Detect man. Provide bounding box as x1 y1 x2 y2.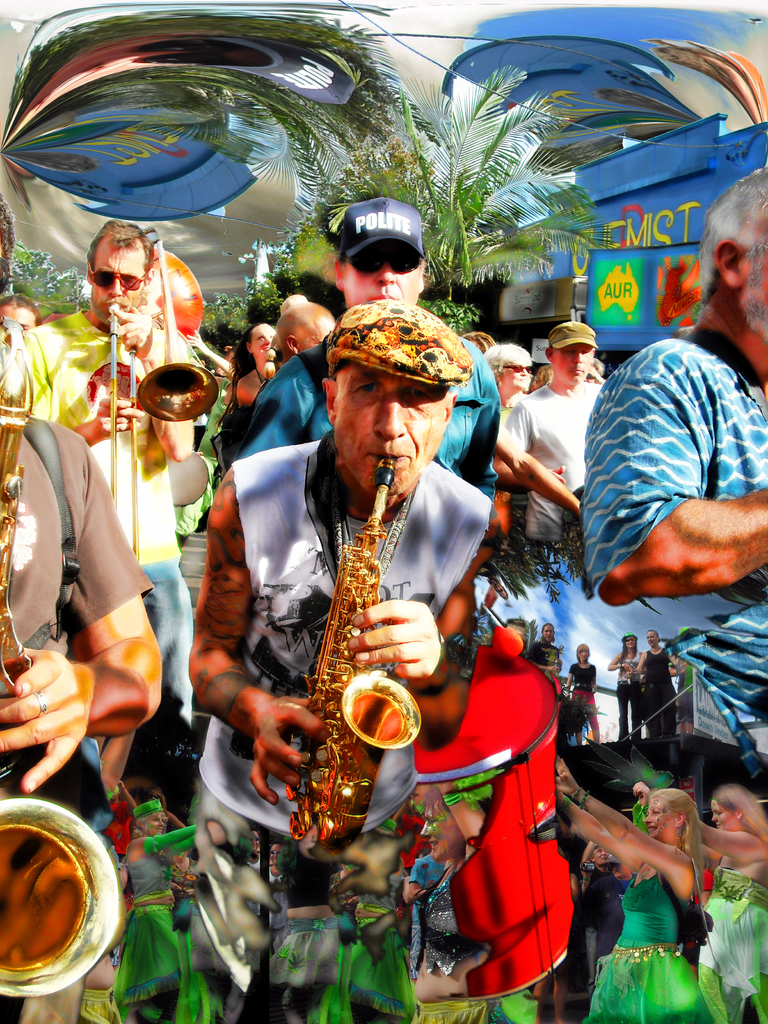
588 856 641 980.
